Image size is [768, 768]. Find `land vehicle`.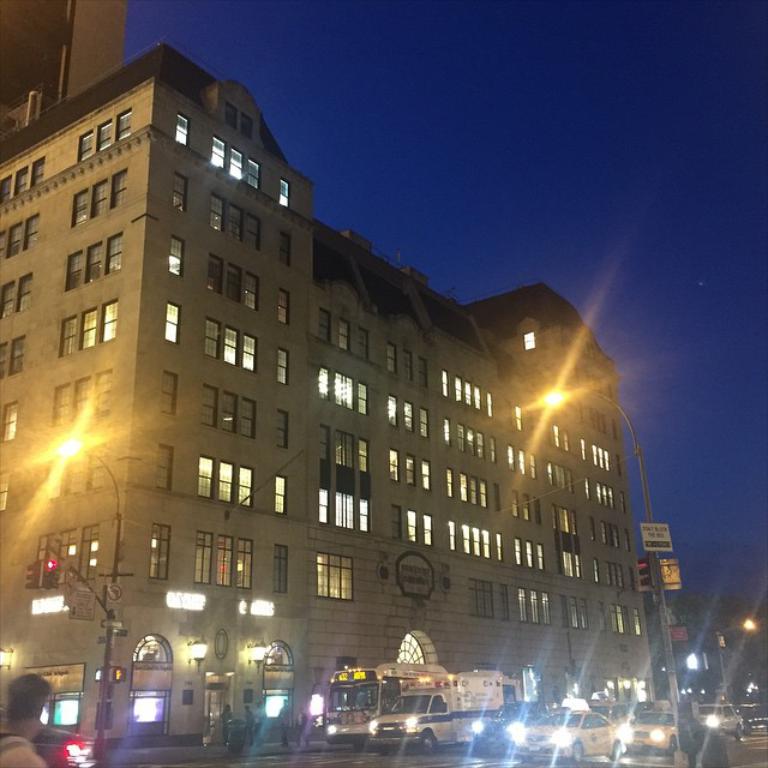
Rect(382, 680, 518, 745).
